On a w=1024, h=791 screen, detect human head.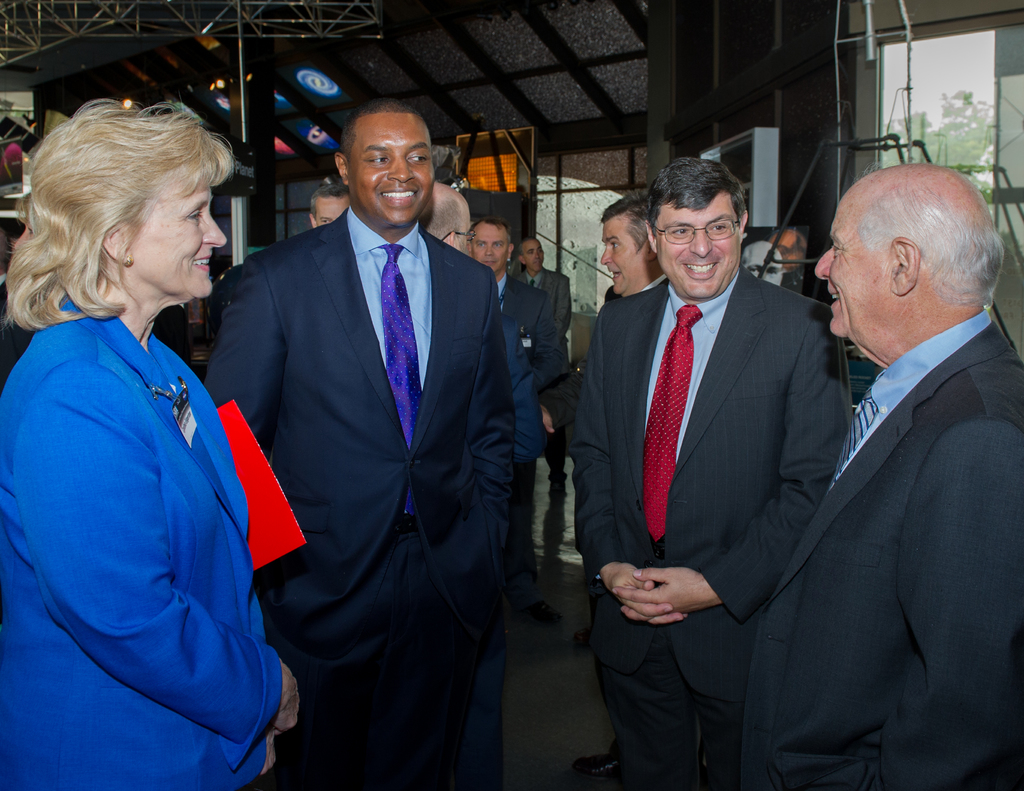
{"left": 418, "top": 184, "right": 474, "bottom": 255}.
